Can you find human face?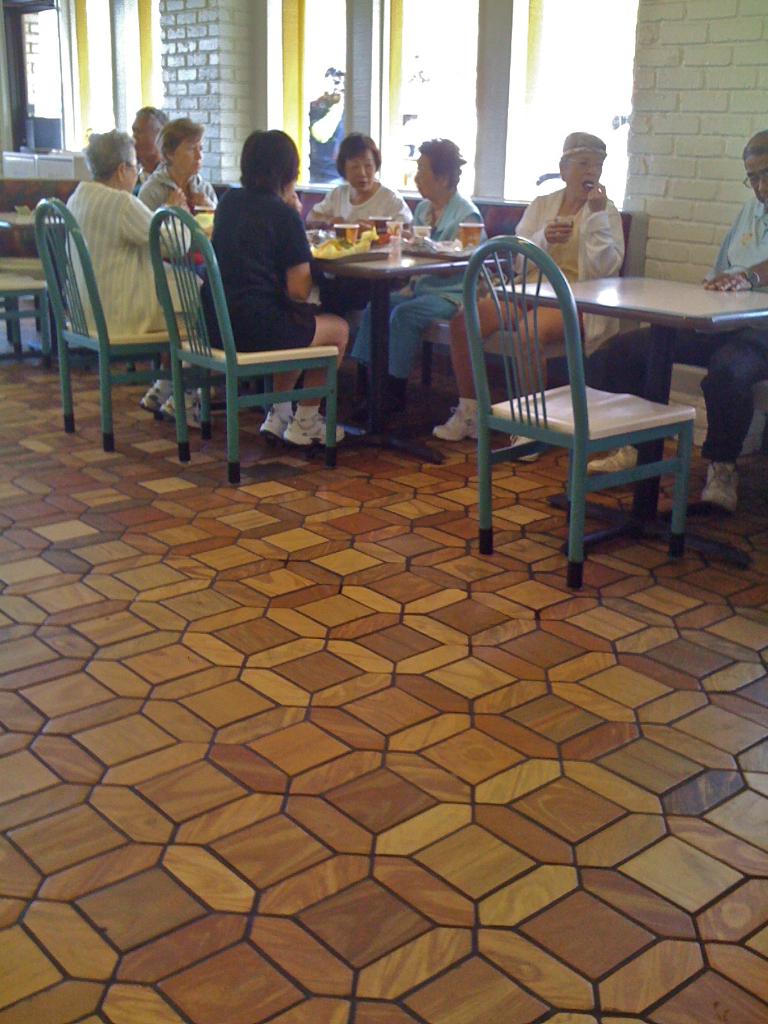
Yes, bounding box: (131,116,166,162).
